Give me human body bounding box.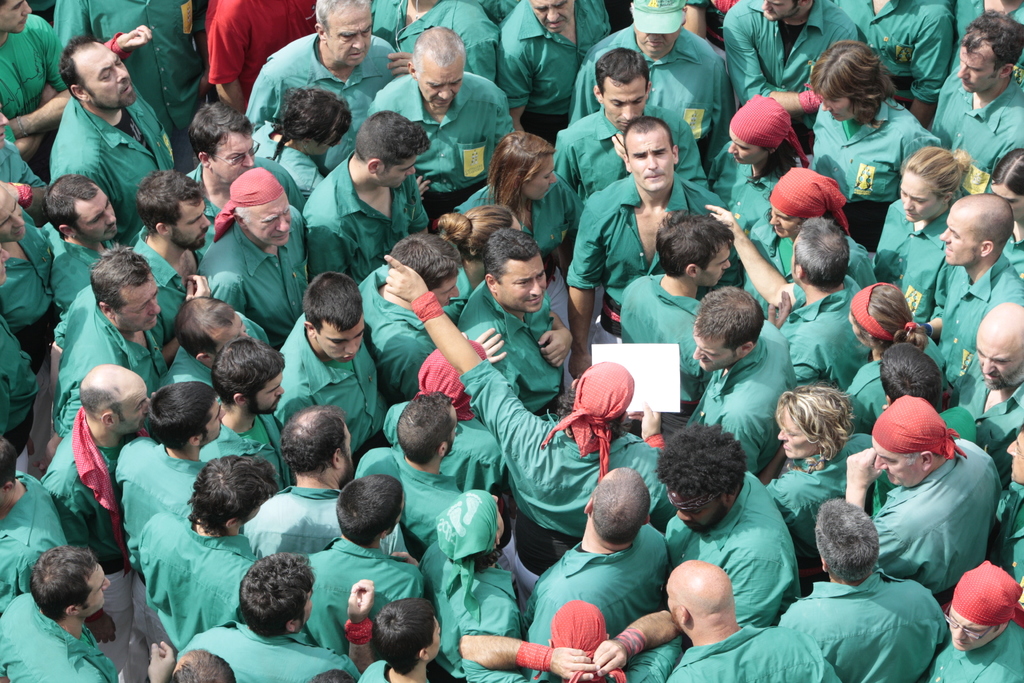
383 254 673 575.
